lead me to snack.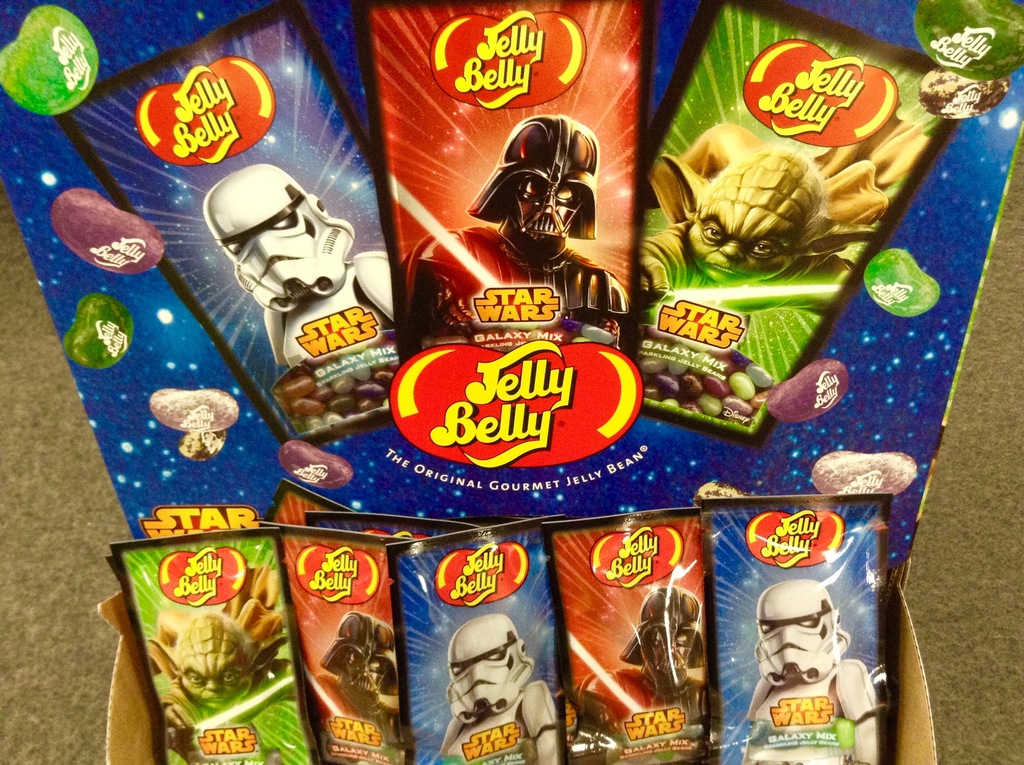
Lead to (x1=915, y1=67, x2=1012, y2=129).
